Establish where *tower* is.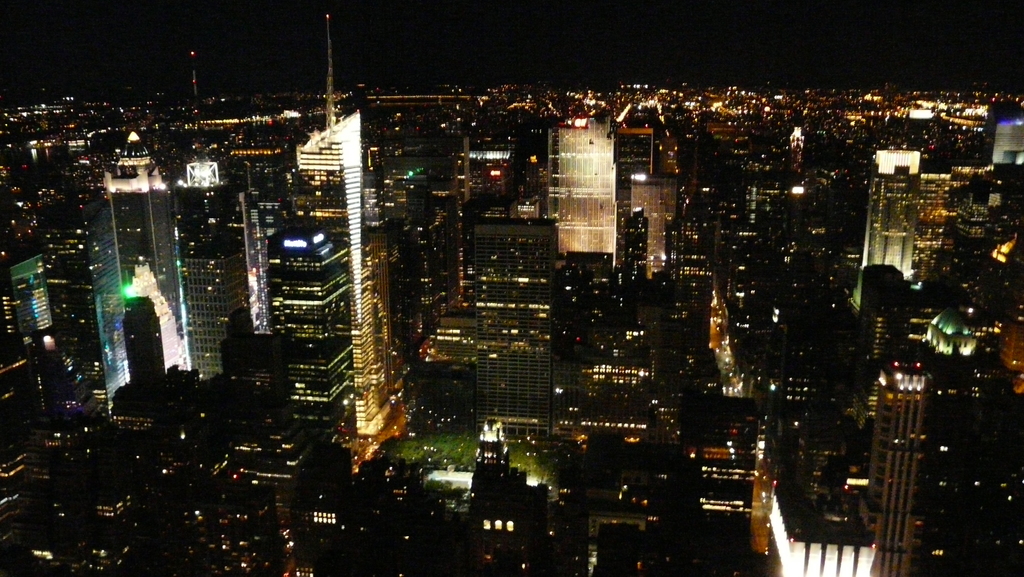
Established at 915,162,941,275.
